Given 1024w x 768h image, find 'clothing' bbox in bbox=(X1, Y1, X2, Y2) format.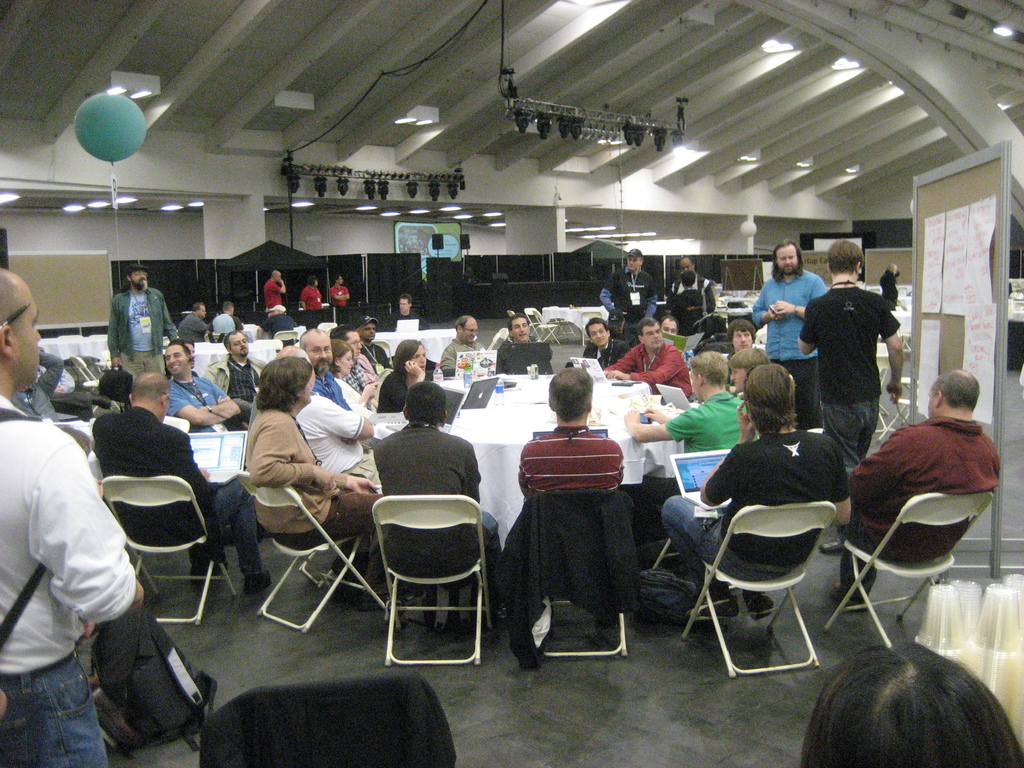
bbox=(843, 387, 1011, 599).
